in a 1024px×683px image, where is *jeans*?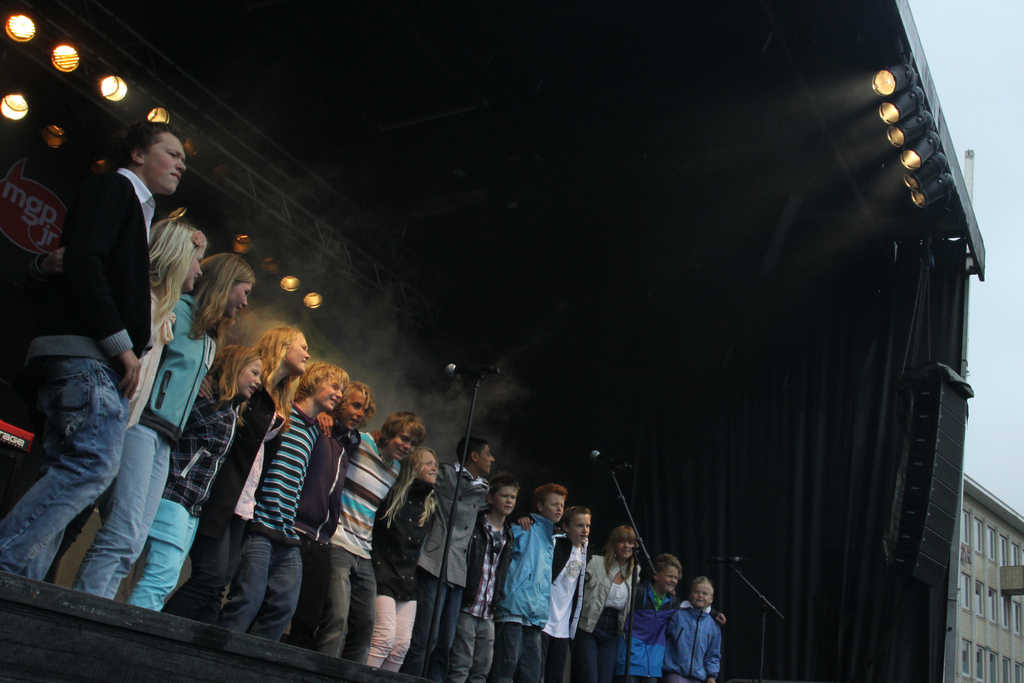
region(492, 627, 542, 678).
